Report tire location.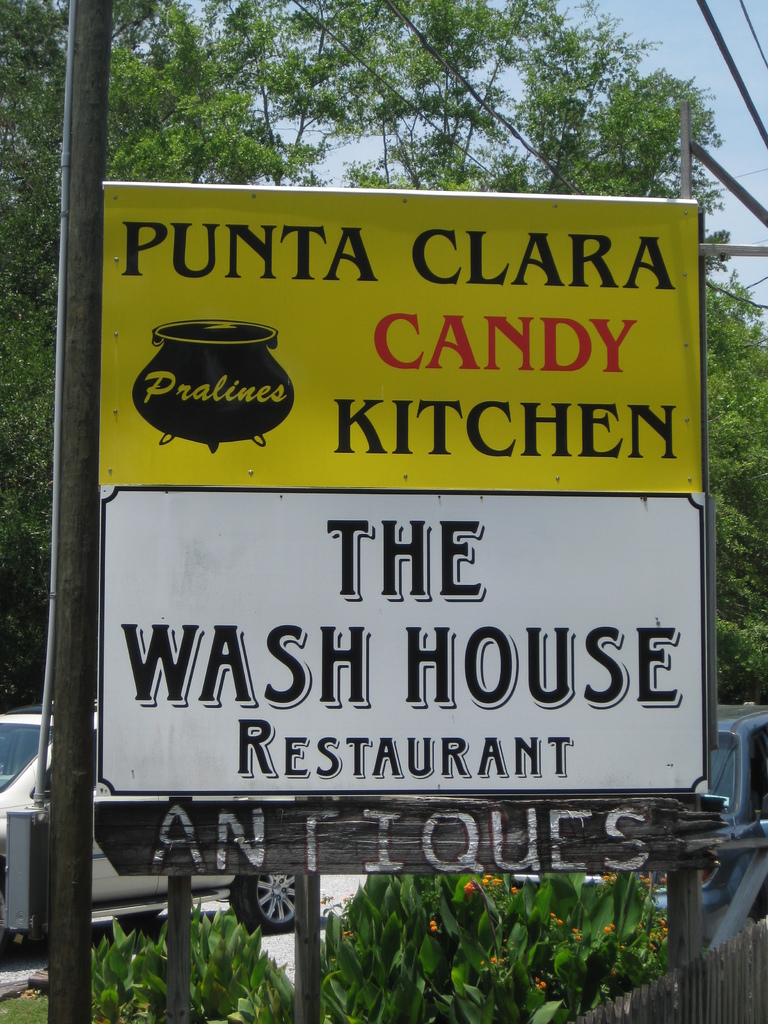
Report: <region>122, 908, 160, 925</region>.
